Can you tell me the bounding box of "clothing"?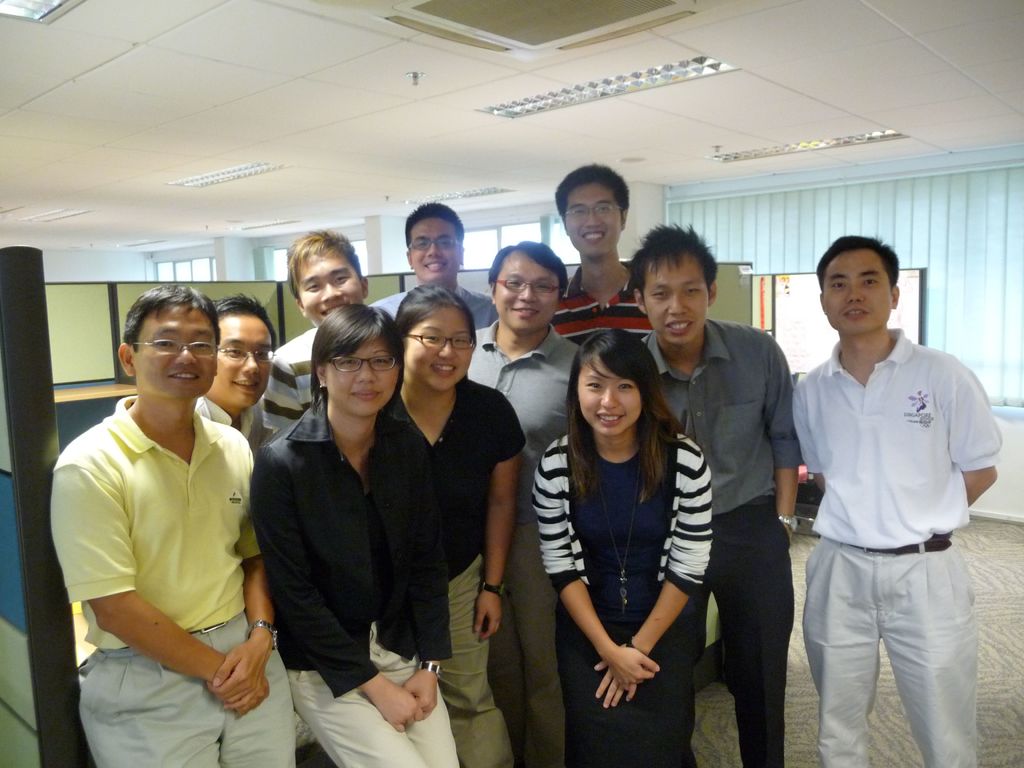
{"x1": 783, "y1": 301, "x2": 993, "y2": 748}.
